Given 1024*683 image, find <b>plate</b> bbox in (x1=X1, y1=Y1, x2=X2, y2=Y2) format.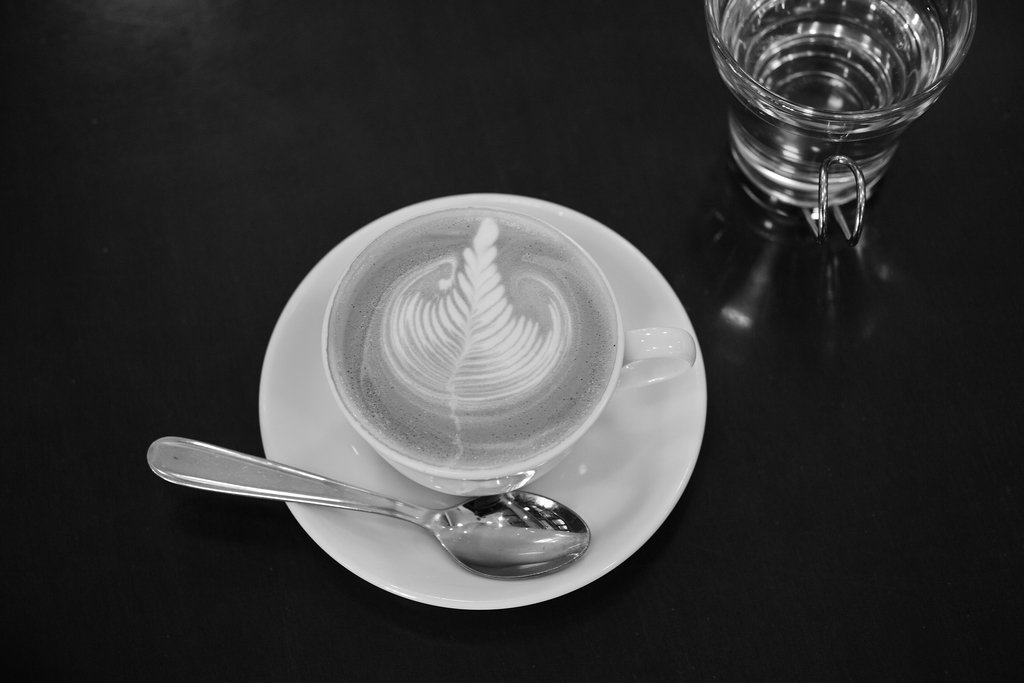
(x1=238, y1=208, x2=682, y2=553).
